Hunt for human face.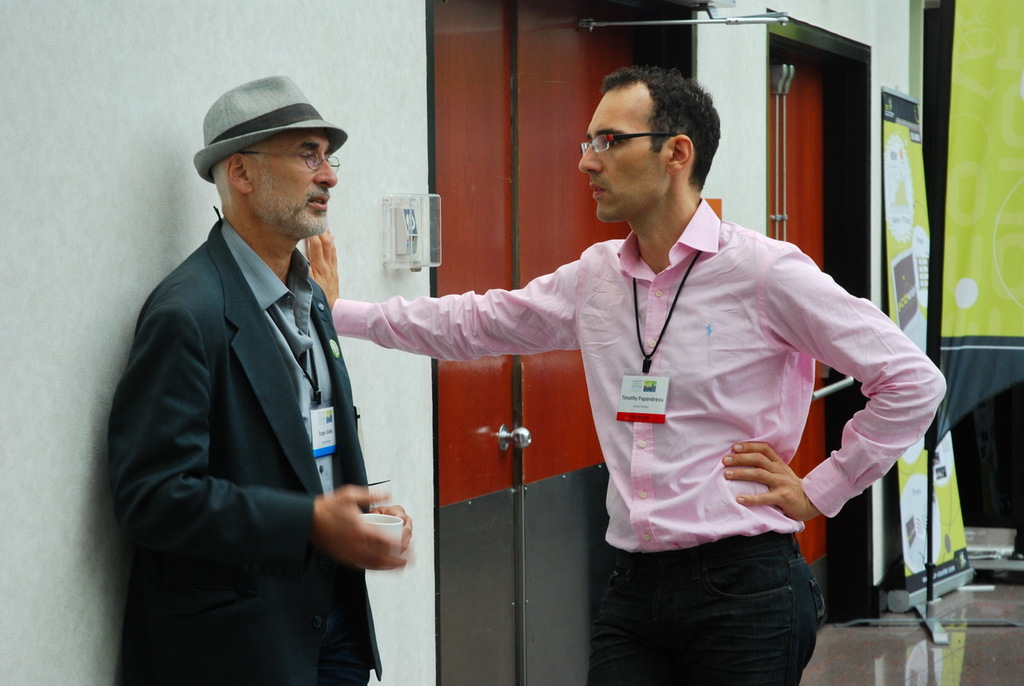
Hunted down at <bbox>580, 57, 726, 227</bbox>.
